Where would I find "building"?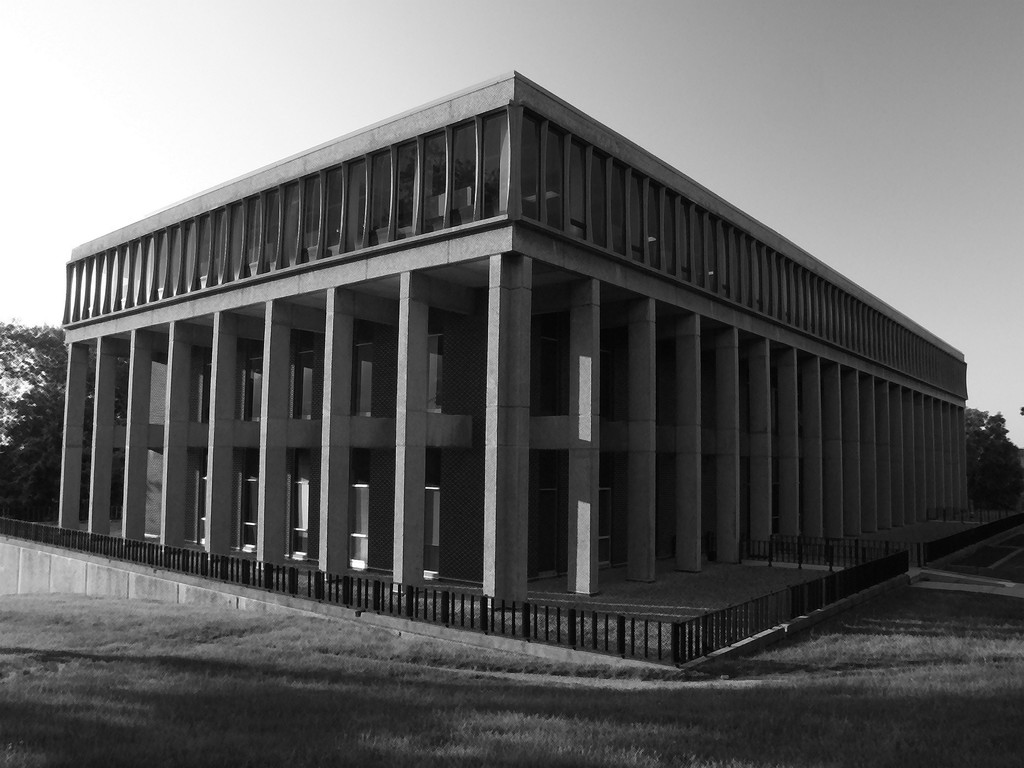
At (55, 69, 1023, 612).
